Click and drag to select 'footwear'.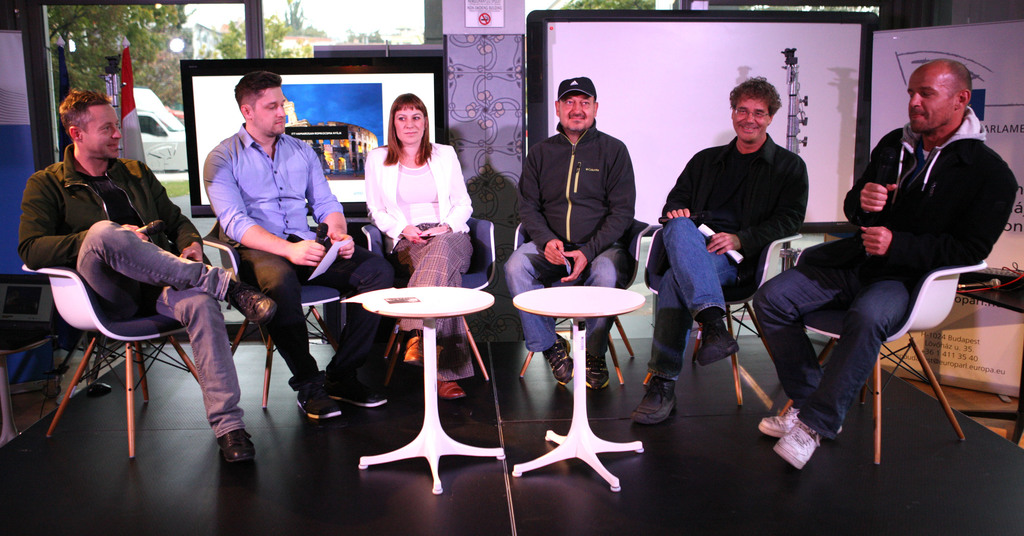
Selection: <region>546, 335, 575, 386</region>.
